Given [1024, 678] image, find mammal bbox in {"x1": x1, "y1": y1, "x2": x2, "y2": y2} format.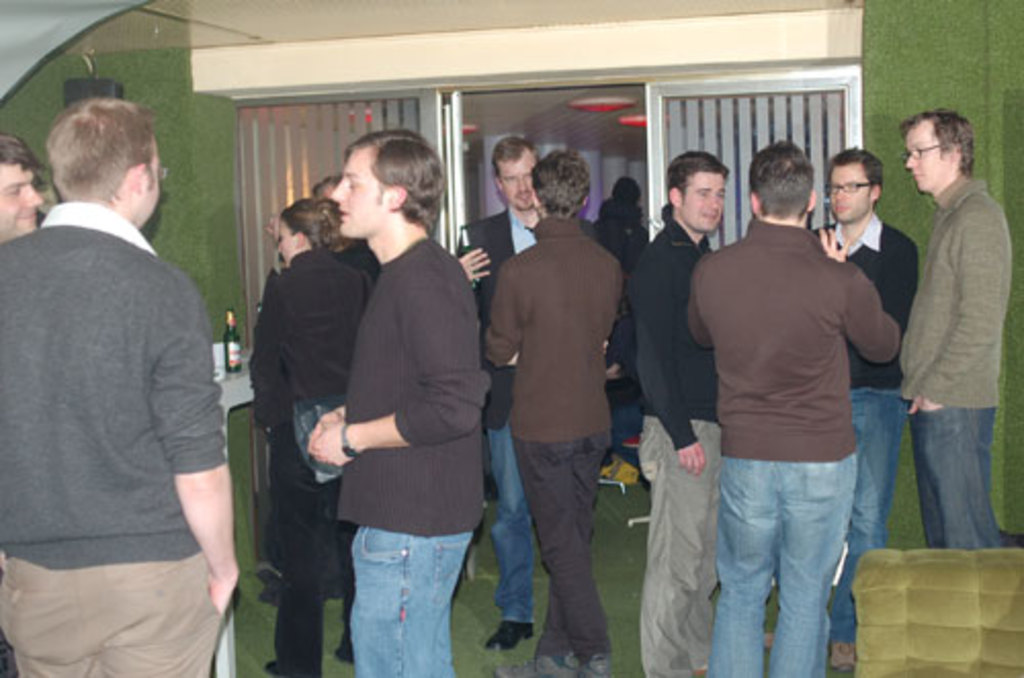
{"x1": 324, "y1": 236, "x2": 487, "y2": 674}.
